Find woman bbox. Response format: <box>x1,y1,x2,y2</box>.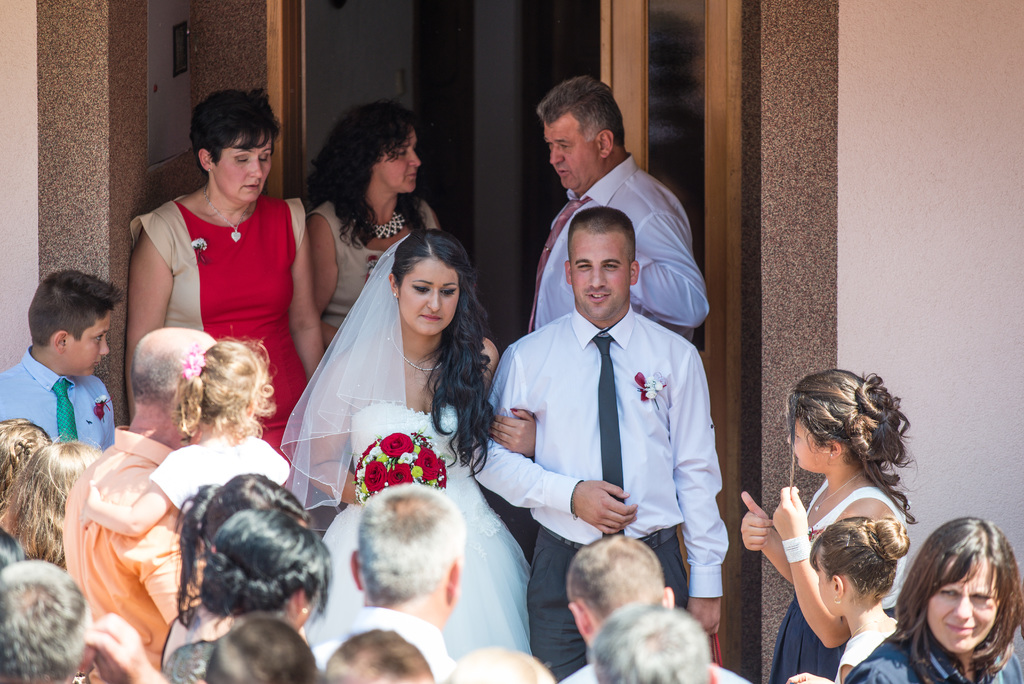
<box>845,513,1023,683</box>.
